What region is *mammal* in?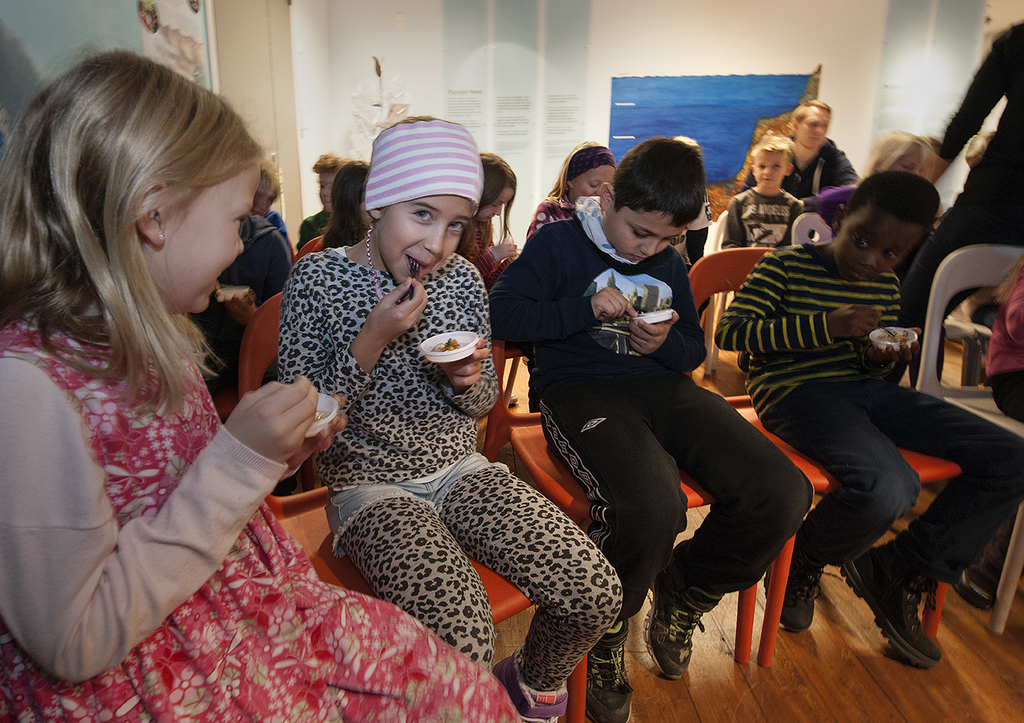
(213, 214, 293, 396).
